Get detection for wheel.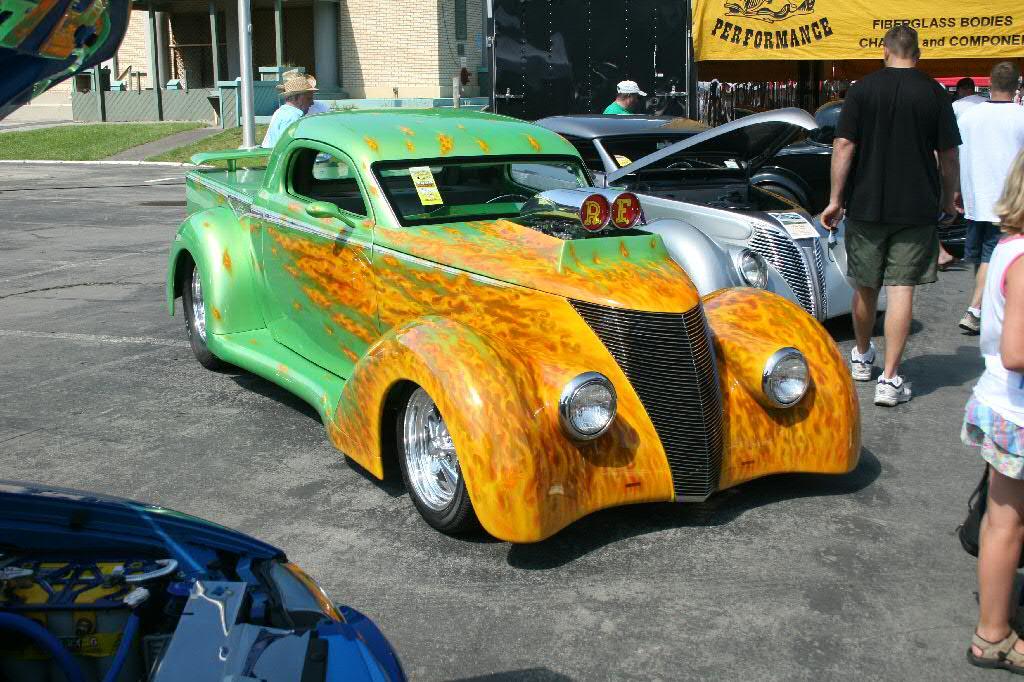
Detection: left=180, top=256, right=245, bottom=377.
